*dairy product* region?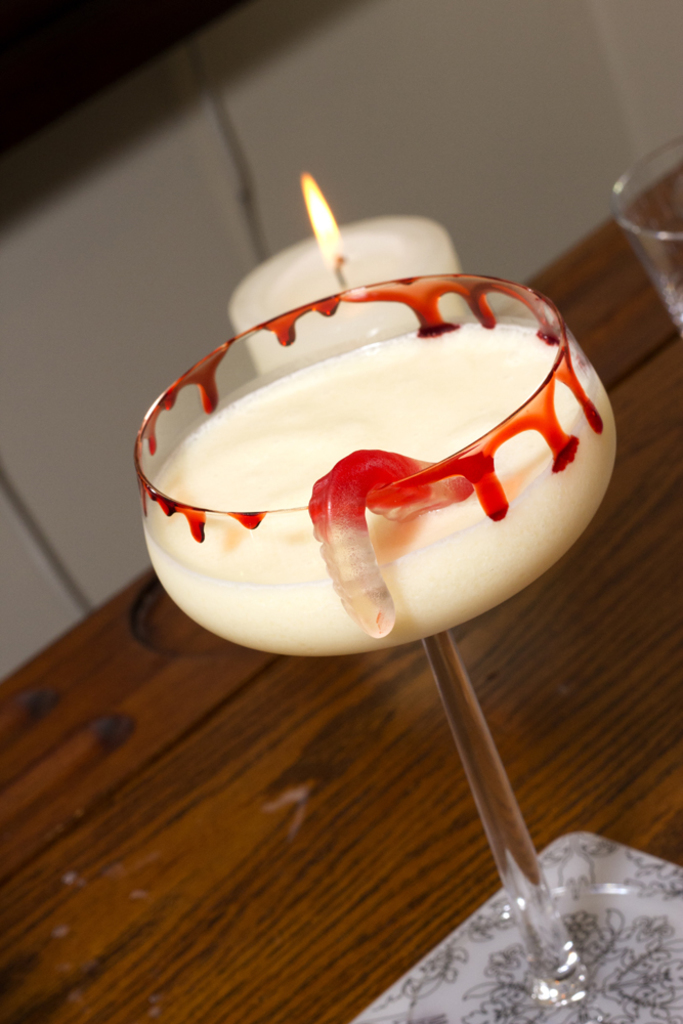
{"left": 88, "top": 290, "right": 632, "bottom": 638}
